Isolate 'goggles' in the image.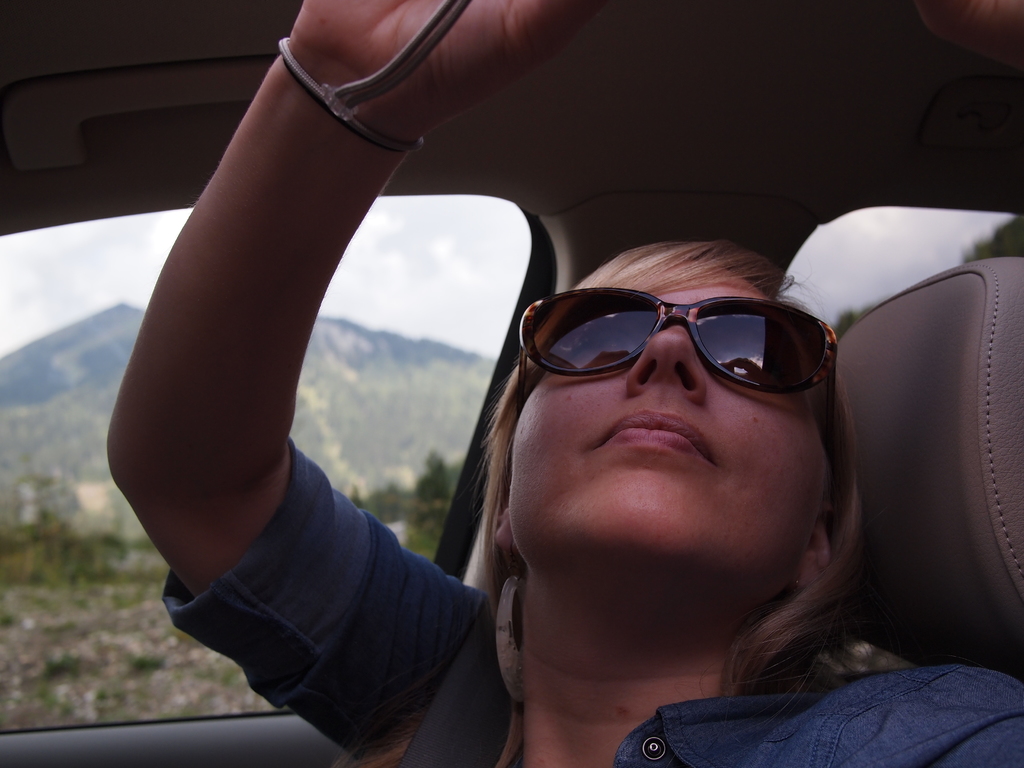
Isolated region: (518, 282, 835, 397).
